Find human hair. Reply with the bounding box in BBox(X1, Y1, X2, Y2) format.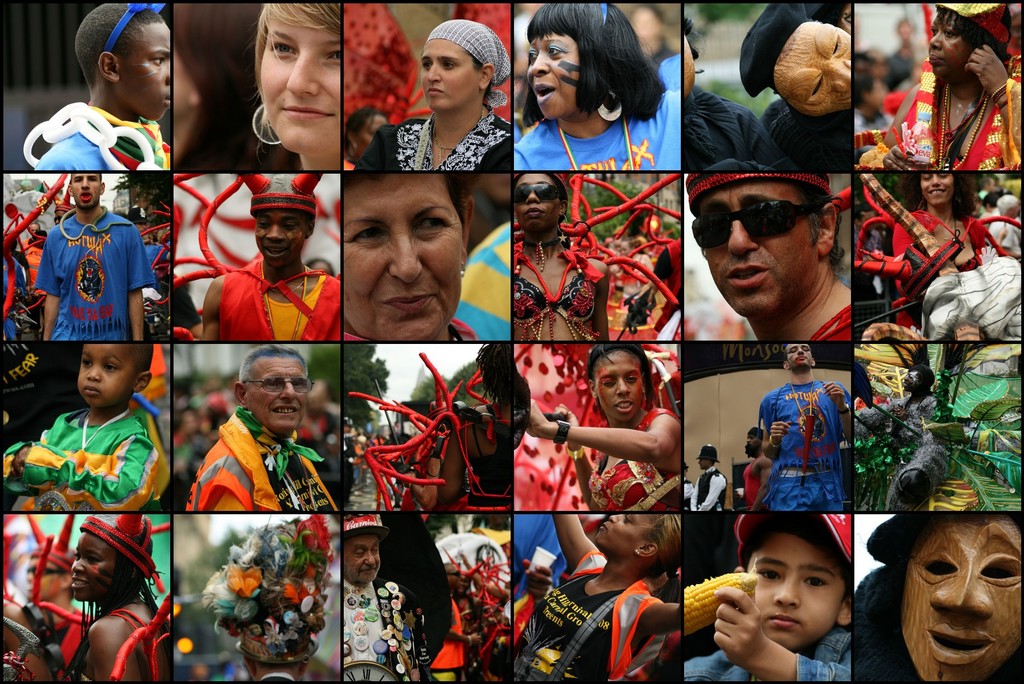
BBox(465, 47, 493, 100).
